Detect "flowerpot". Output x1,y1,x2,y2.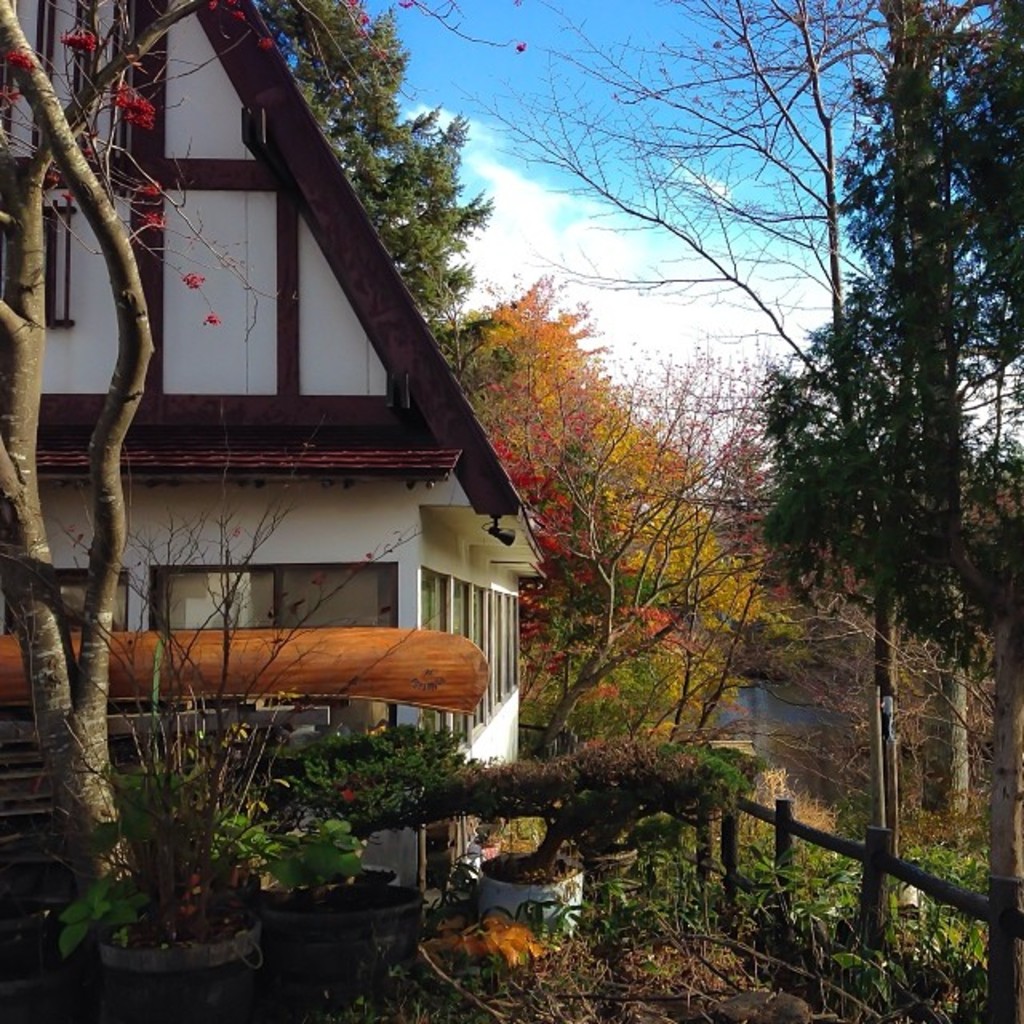
557,848,648,893.
